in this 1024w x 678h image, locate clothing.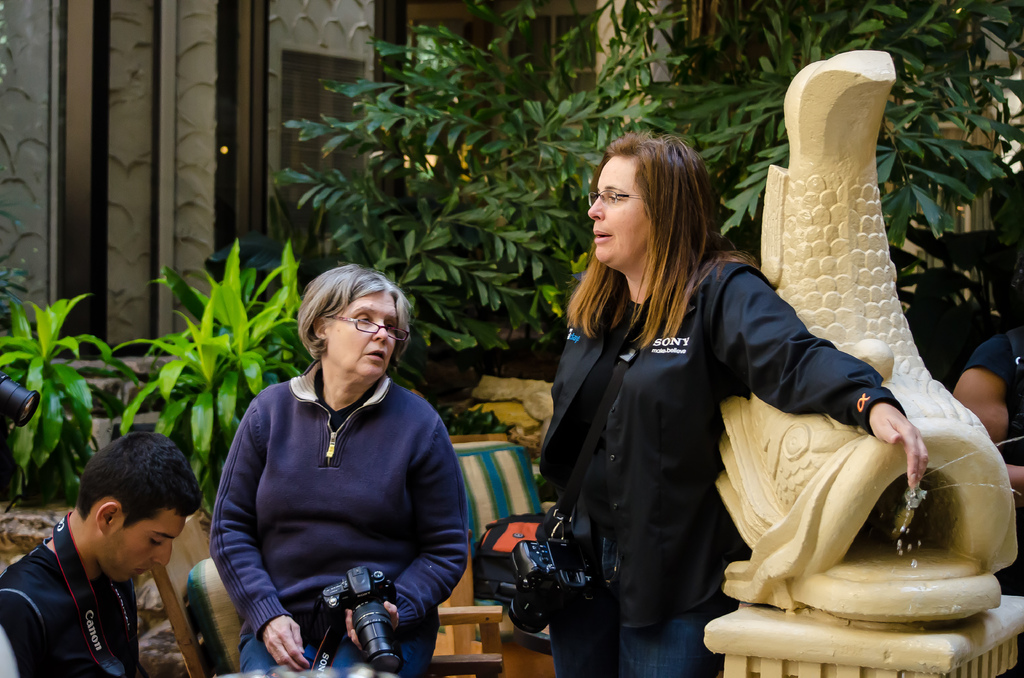
Bounding box: rect(209, 359, 471, 677).
